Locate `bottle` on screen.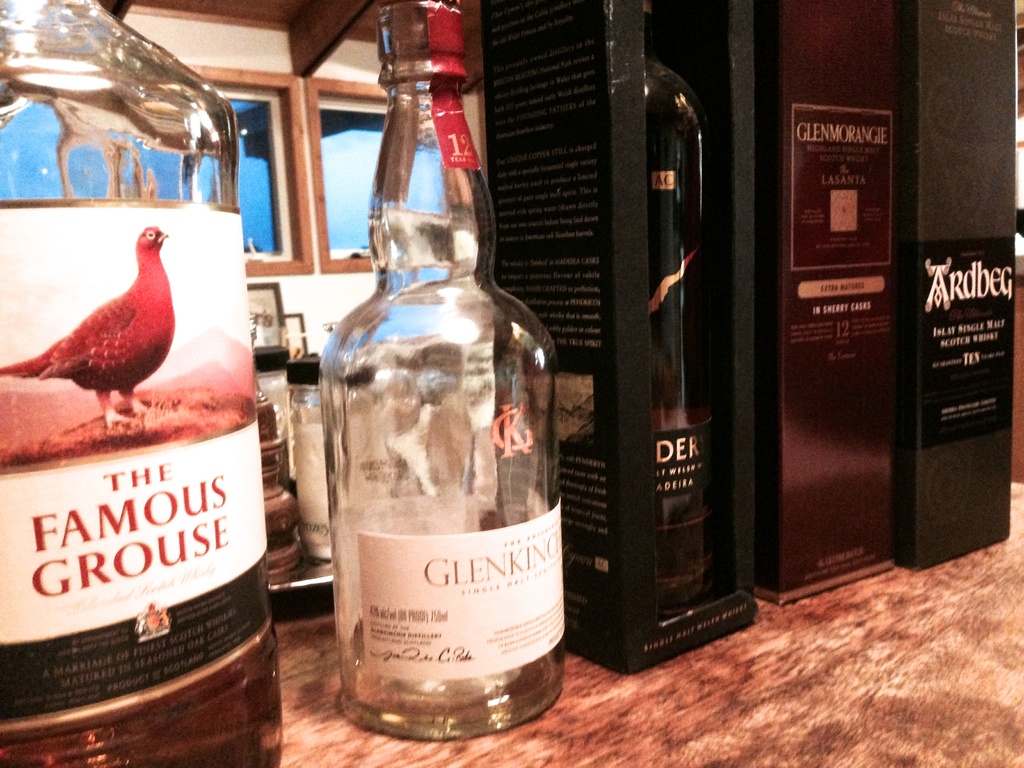
On screen at x1=251, y1=344, x2=292, y2=483.
